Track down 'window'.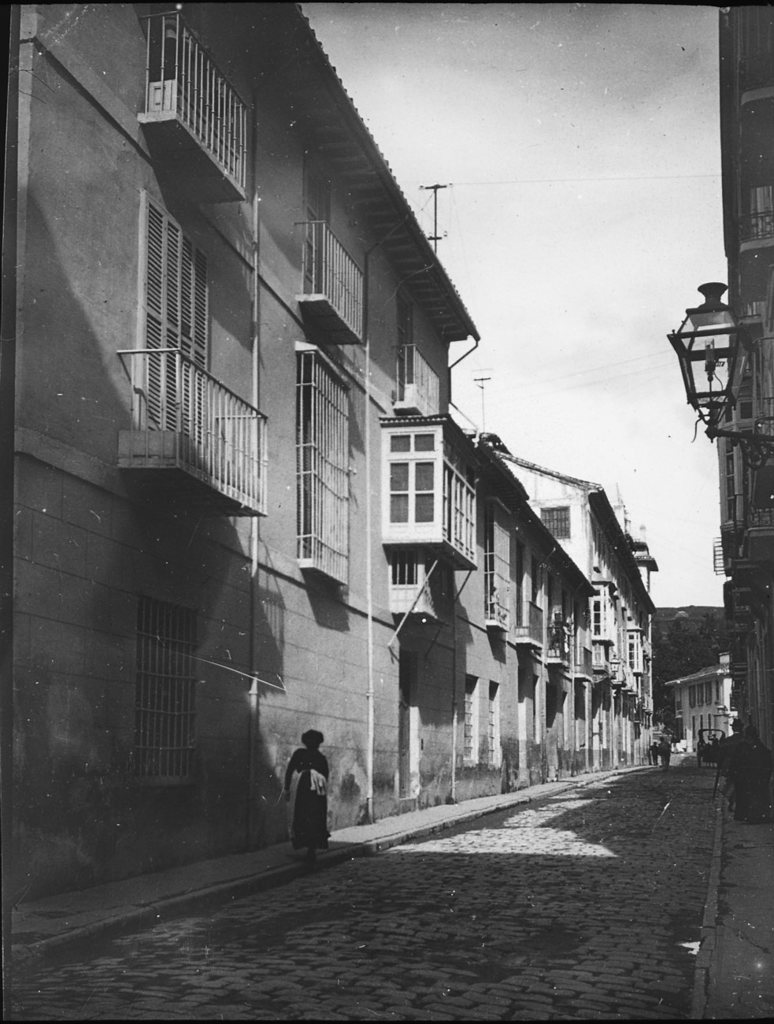
Tracked to BBox(479, 688, 505, 759).
